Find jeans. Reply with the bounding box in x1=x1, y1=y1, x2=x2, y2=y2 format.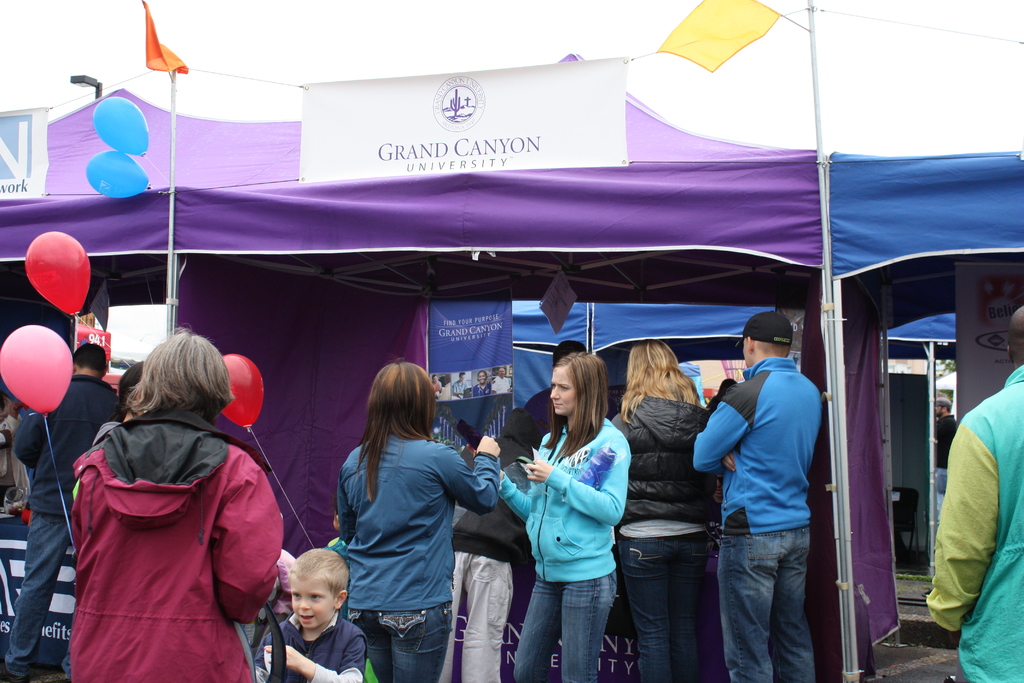
x1=342, y1=604, x2=440, y2=682.
